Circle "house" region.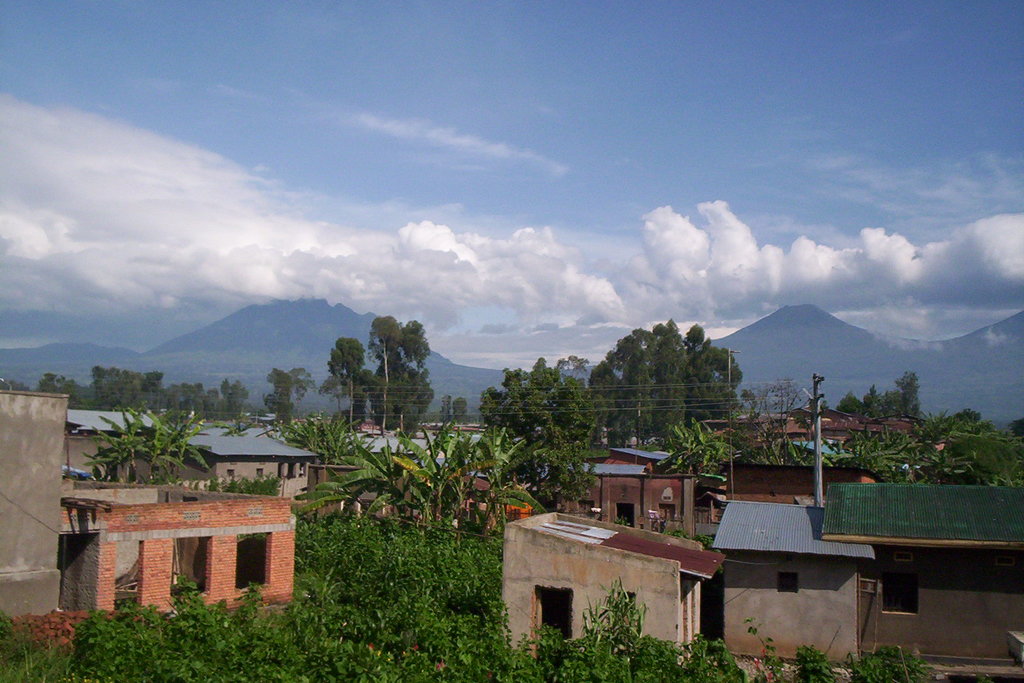
Region: 0/386/63/624.
